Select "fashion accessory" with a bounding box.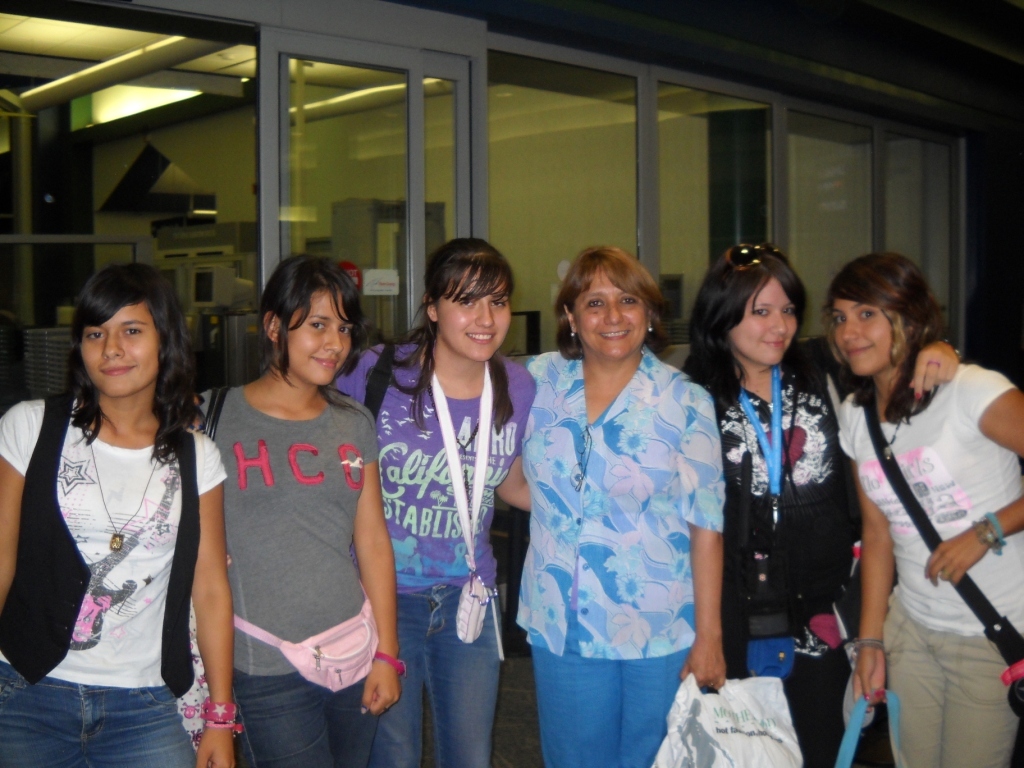
left=926, top=361, right=939, bottom=365.
